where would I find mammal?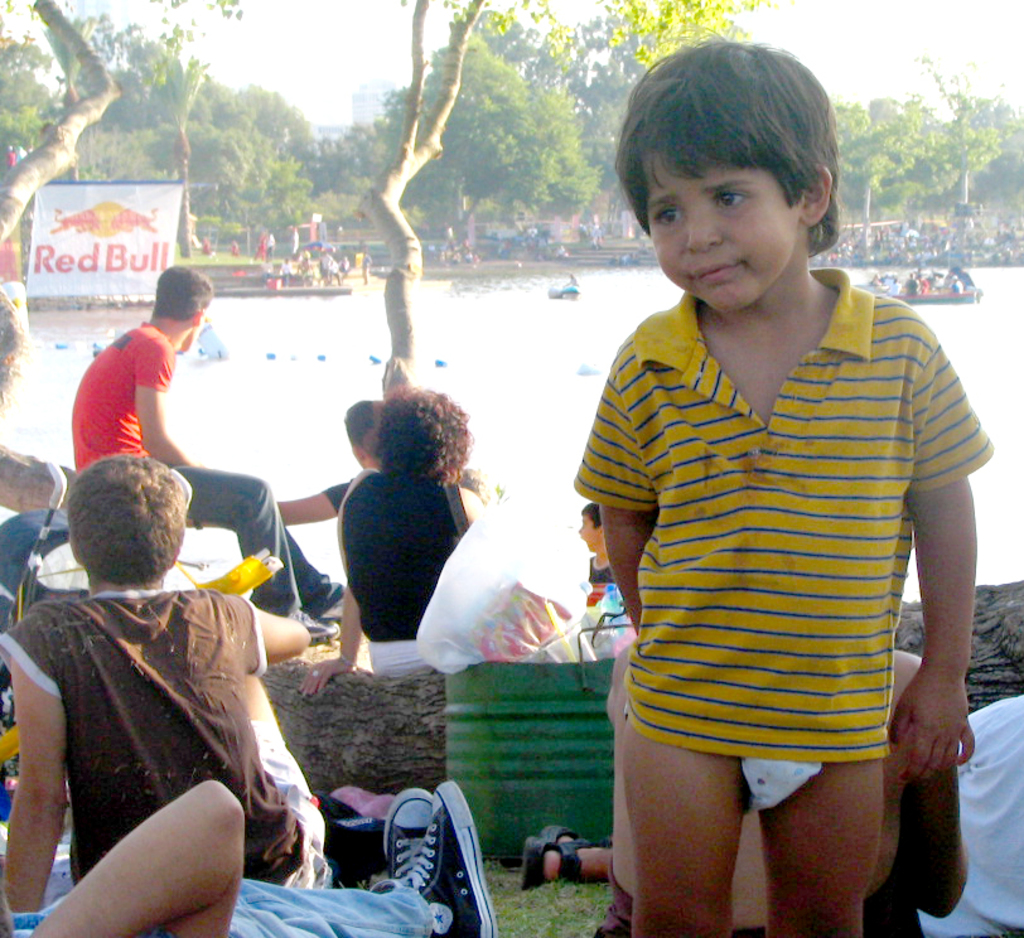
At (x1=0, y1=779, x2=502, y2=937).
